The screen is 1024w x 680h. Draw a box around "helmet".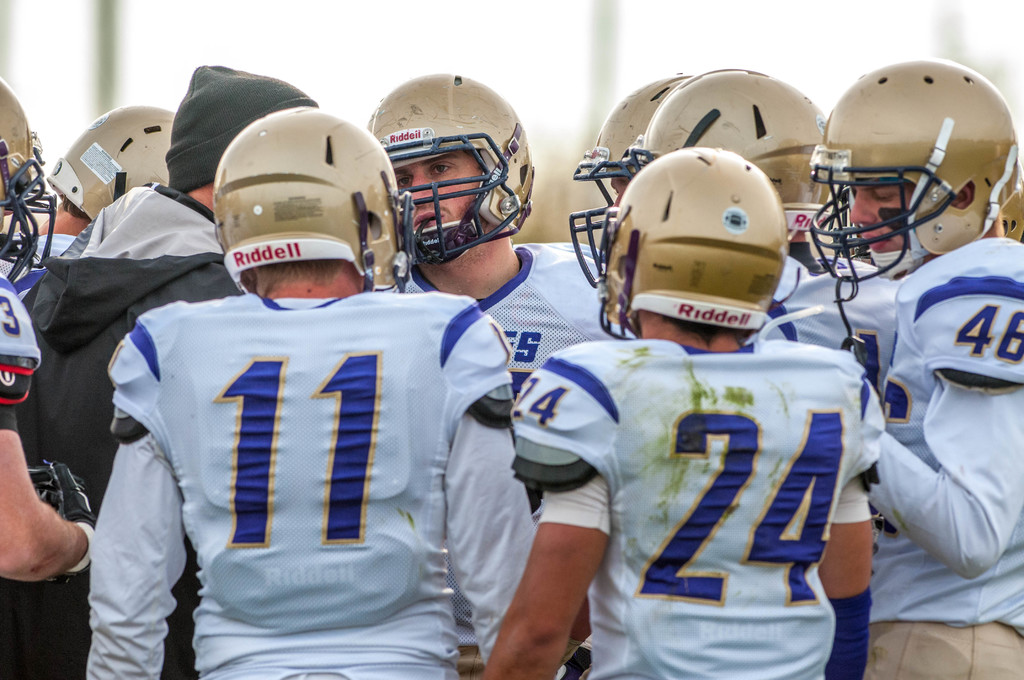
{"x1": 216, "y1": 100, "x2": 419, "y2": 296}.
